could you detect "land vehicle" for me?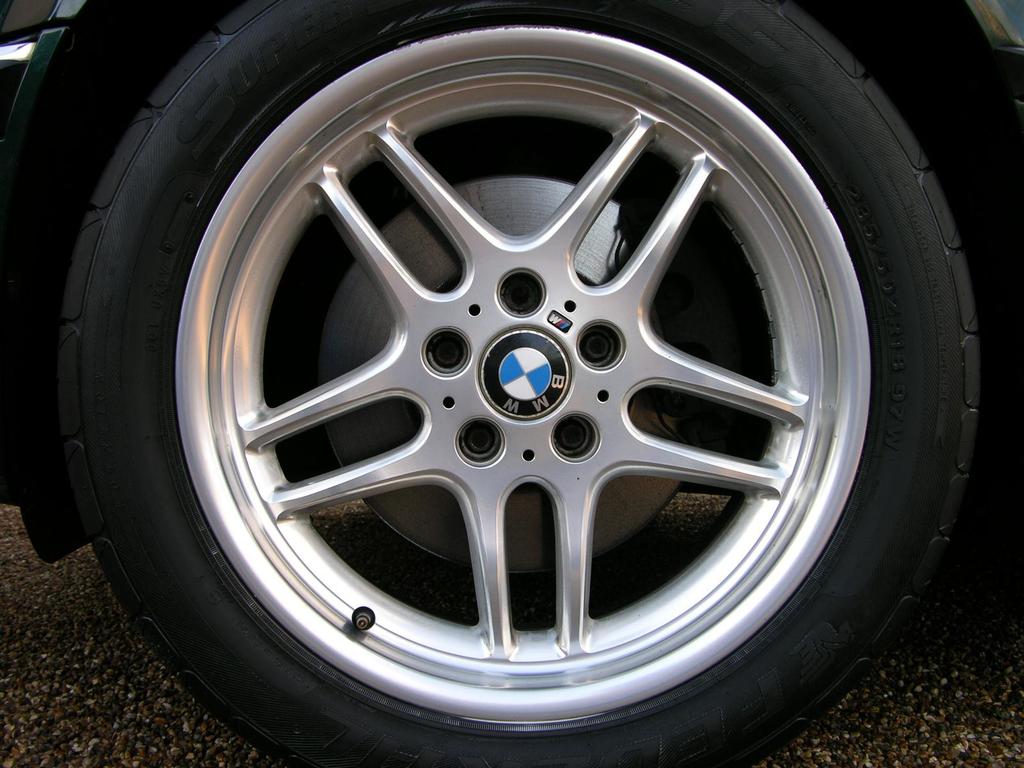
Detection result: box(0, 0, 1023, 767).
